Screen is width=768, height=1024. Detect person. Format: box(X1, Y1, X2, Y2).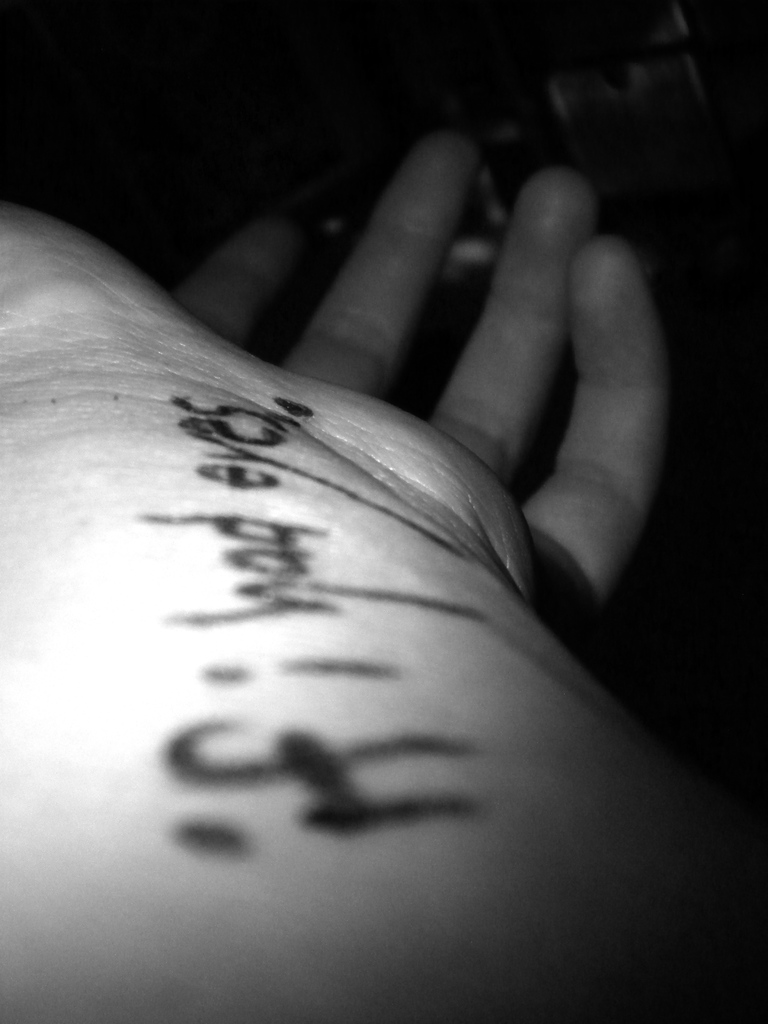
box(0, 136, 737, 1023).
